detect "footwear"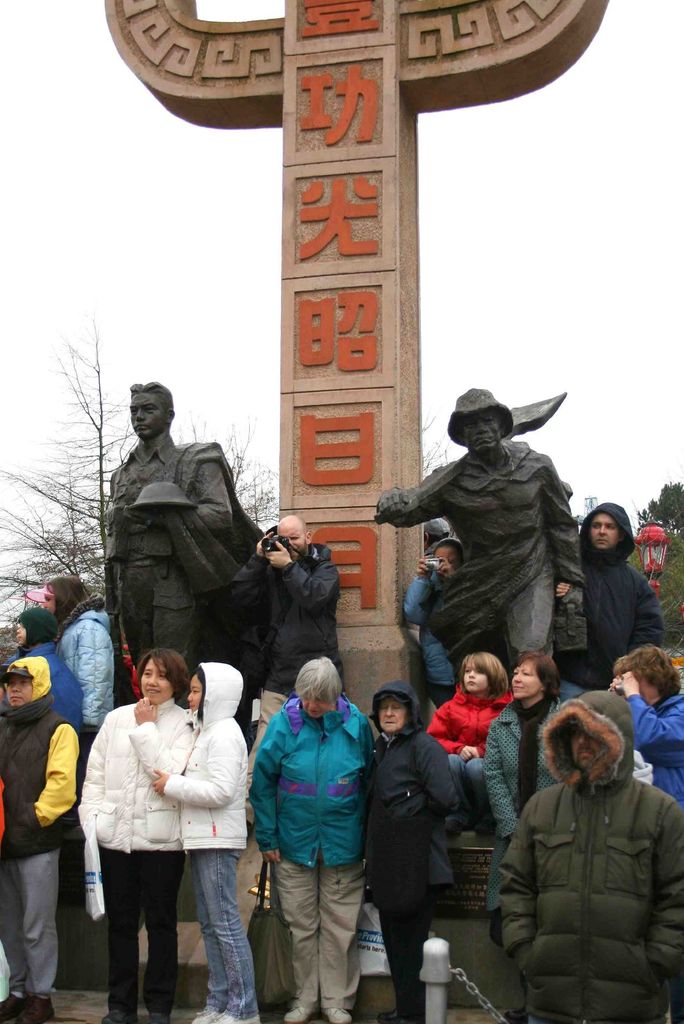
box=[503, 1005, 529, 1023]
